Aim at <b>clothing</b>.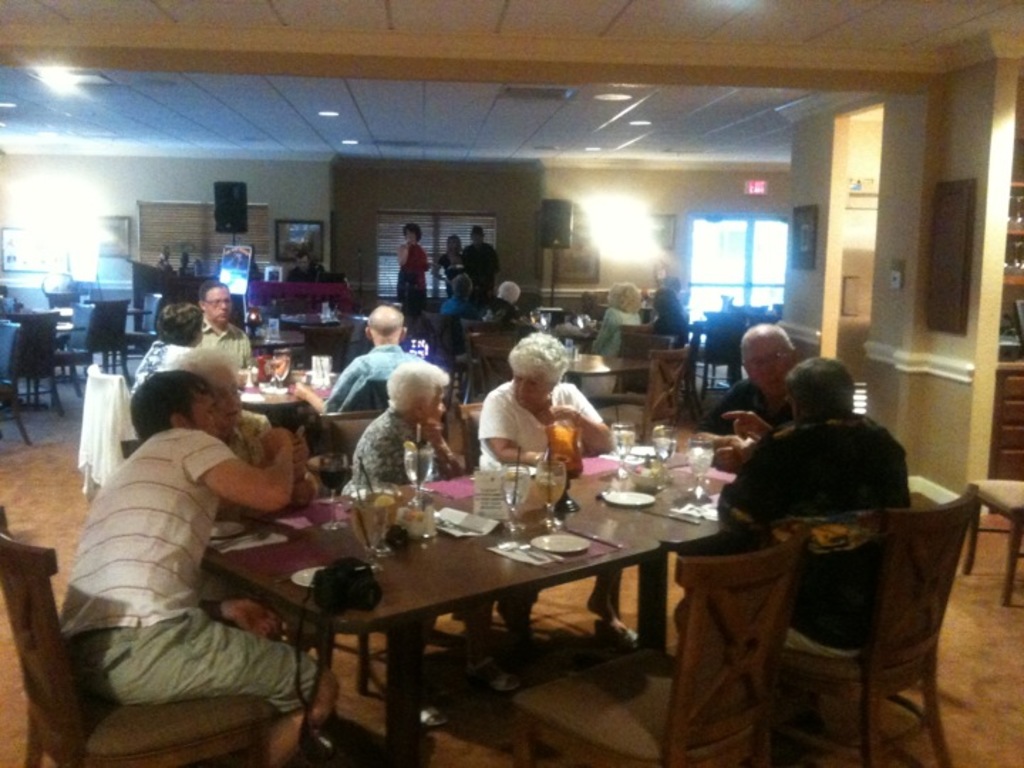
Aimed at left=479, top=290, right=526, bottom=330.
